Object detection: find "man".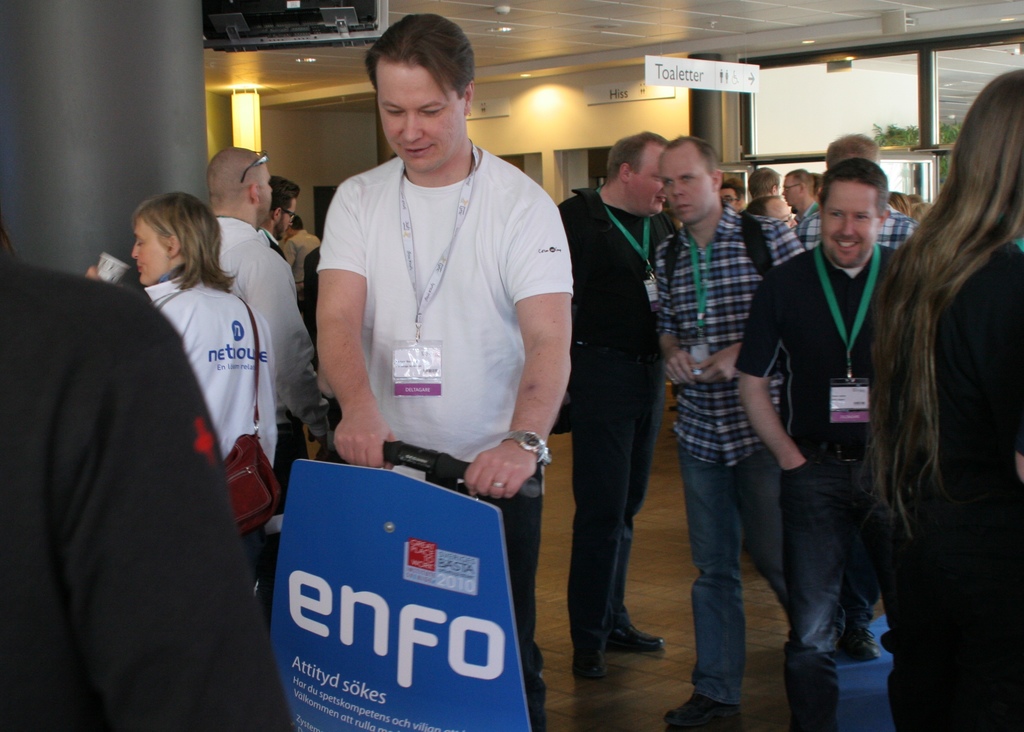
BBox(282, 219, 325, 300).
